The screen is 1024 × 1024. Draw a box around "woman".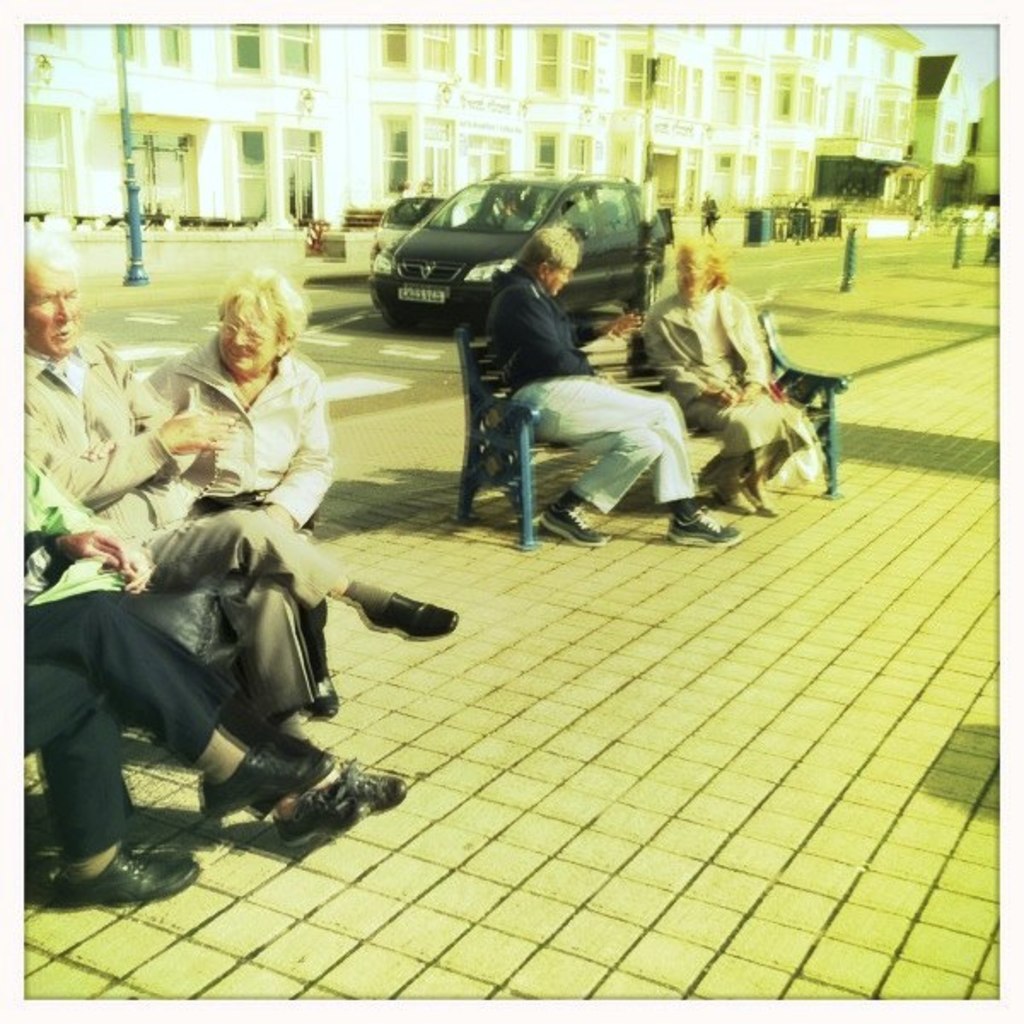
left=143, top=259, right=341, bottom=705.
